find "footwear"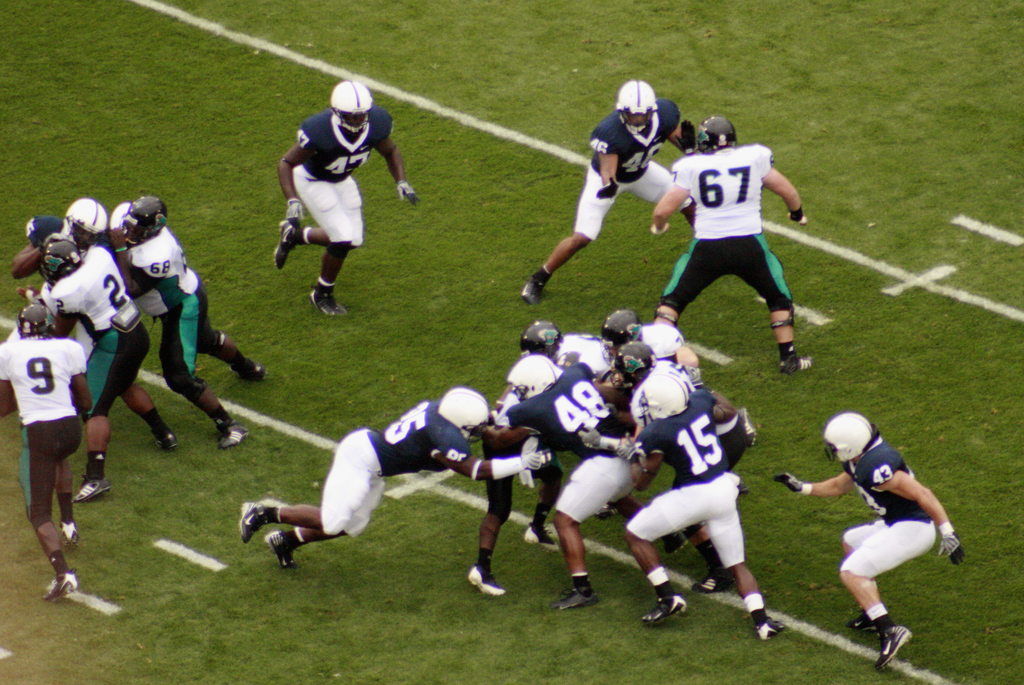
crop(658, 534, 688, 559)
